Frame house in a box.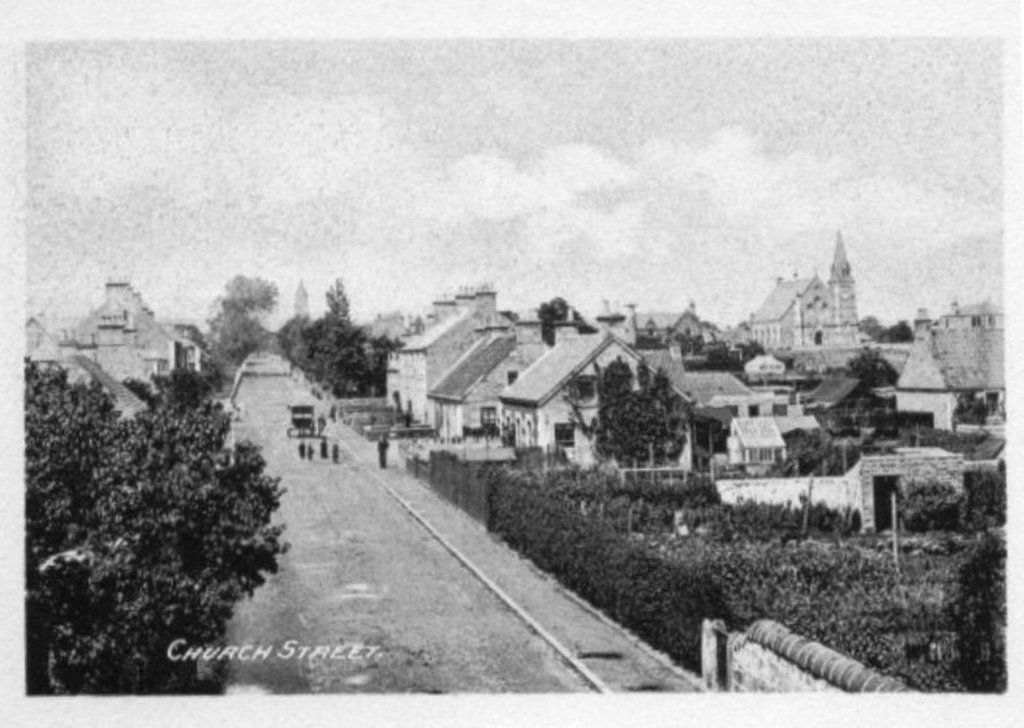
bbox=[718, 404, 859, 497].
